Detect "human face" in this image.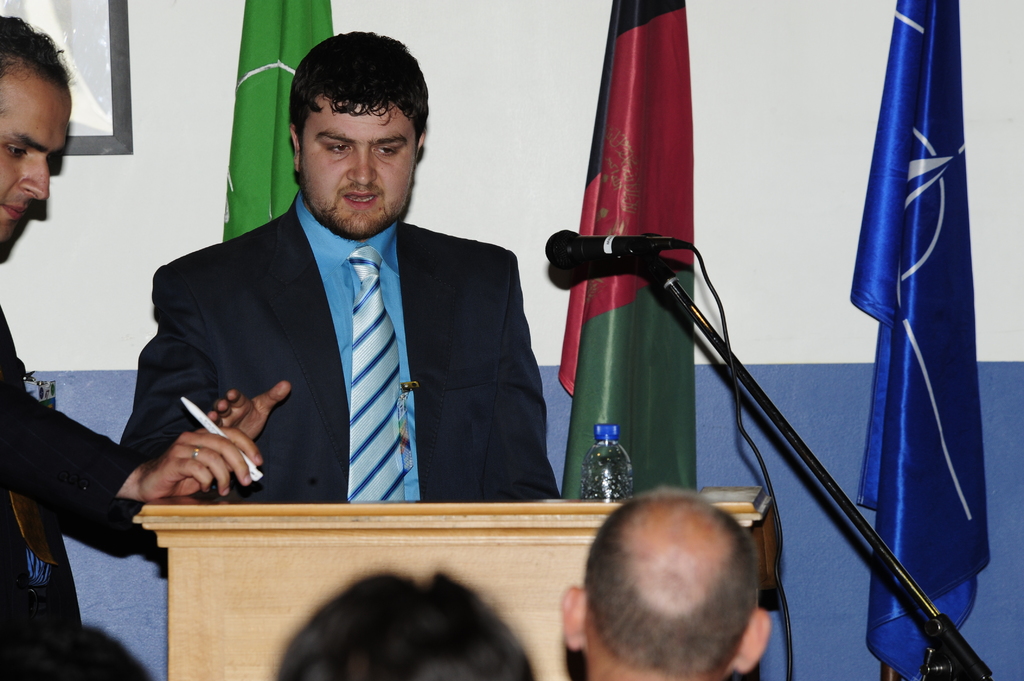
Detection: Rect(0, 79, 74, 248).
